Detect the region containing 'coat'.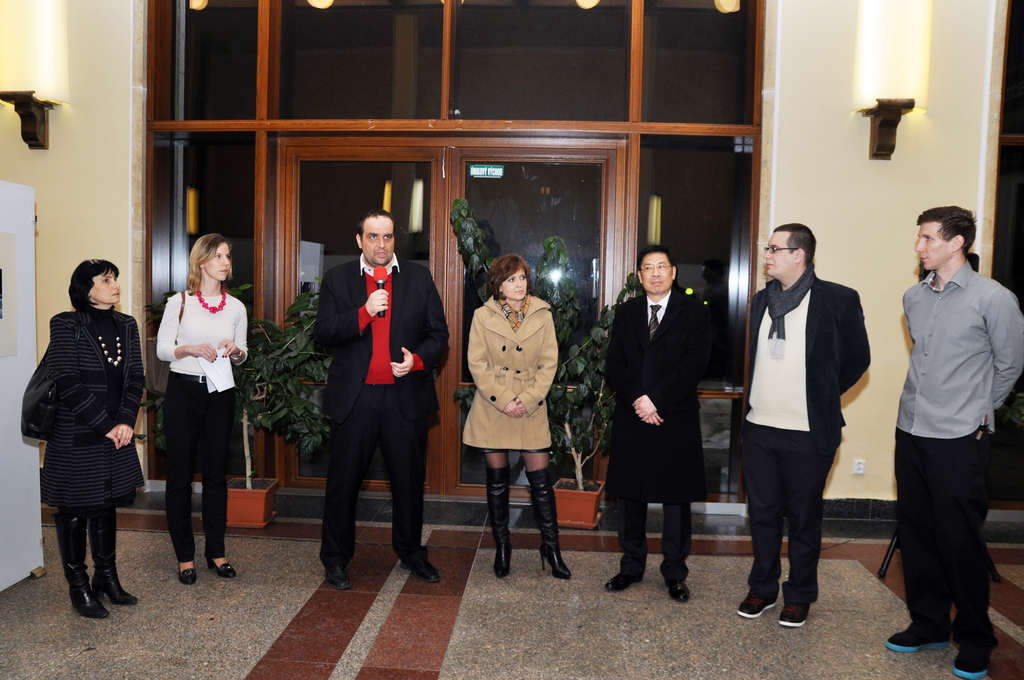
left=605, top=277, right=719, bottom=503.
